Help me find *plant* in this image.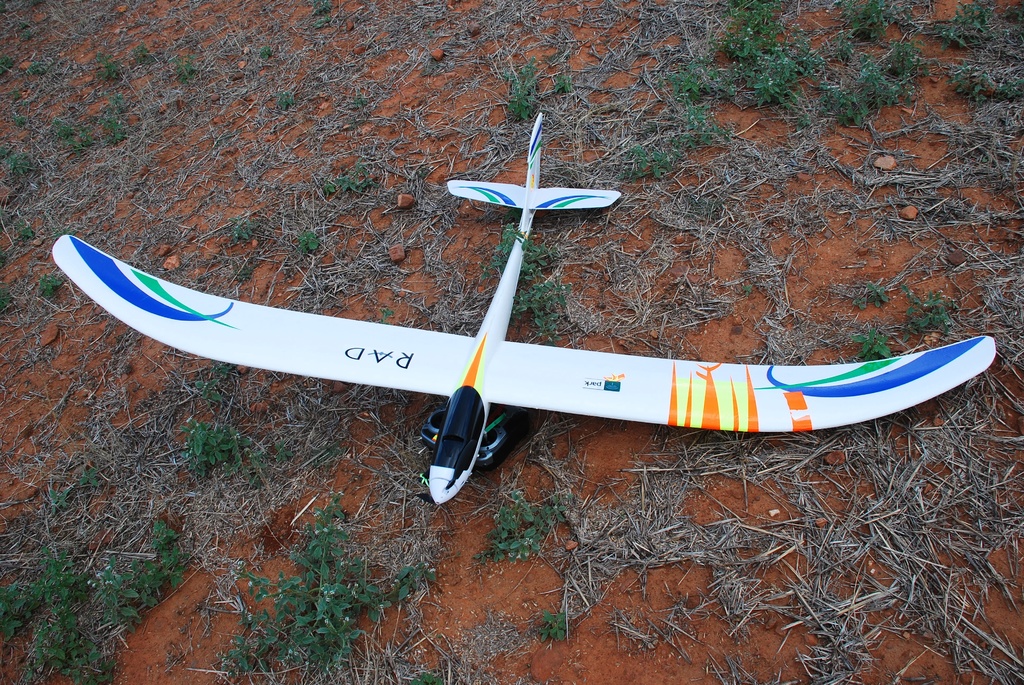
Found it: box(50, 93, 123, 157).
